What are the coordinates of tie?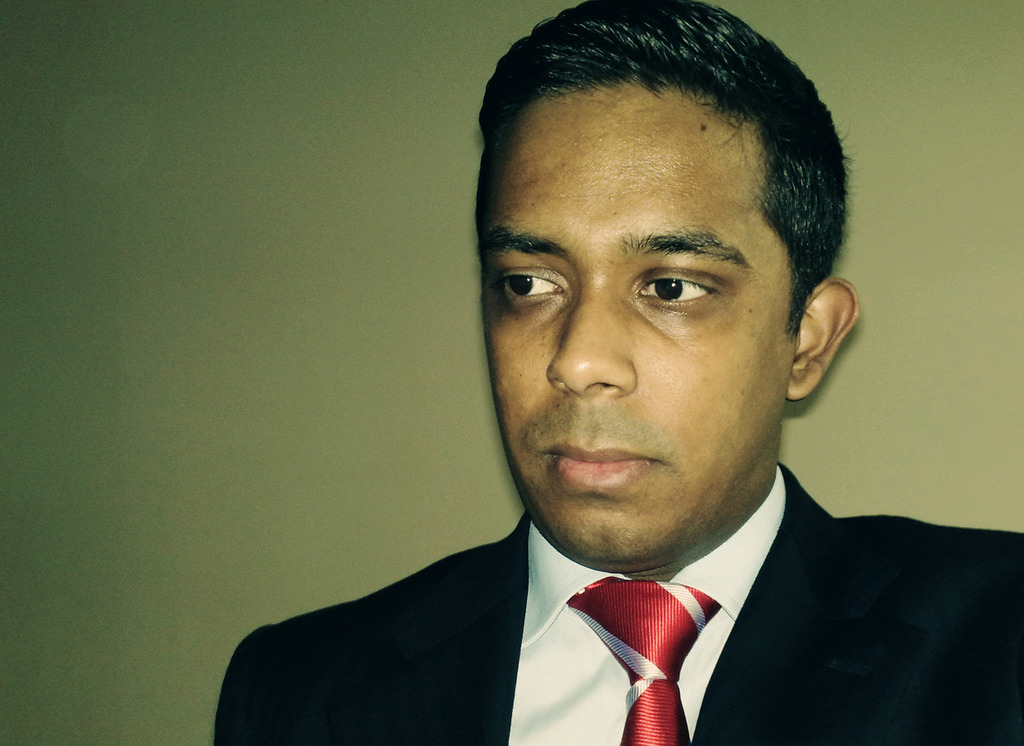
left=563, top=572, right=742, bottom=745.
